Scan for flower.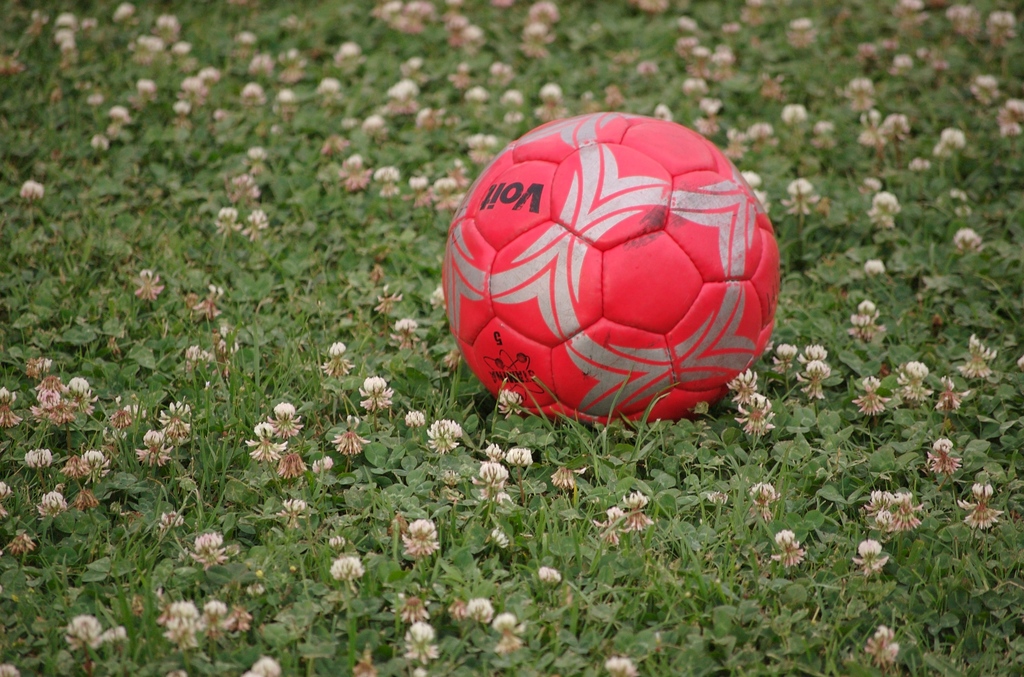
Scan result: 111, 0, 136, 22.
